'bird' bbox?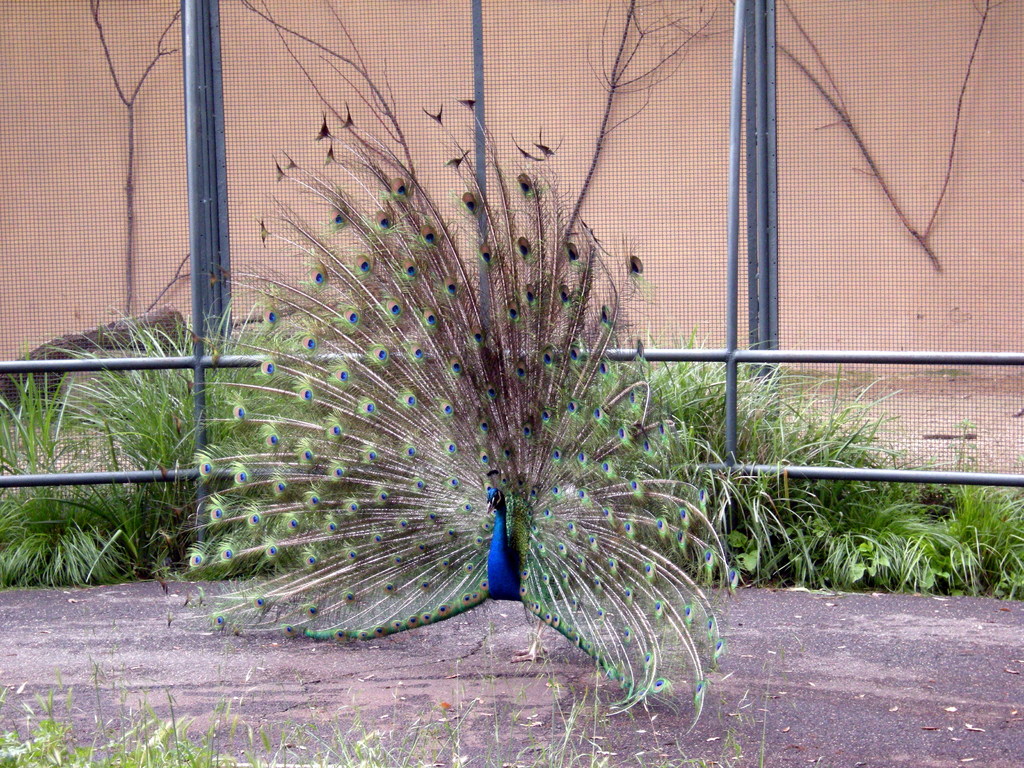
{"left": 104, "top": 65, "right": 747, "bottom": 665}
